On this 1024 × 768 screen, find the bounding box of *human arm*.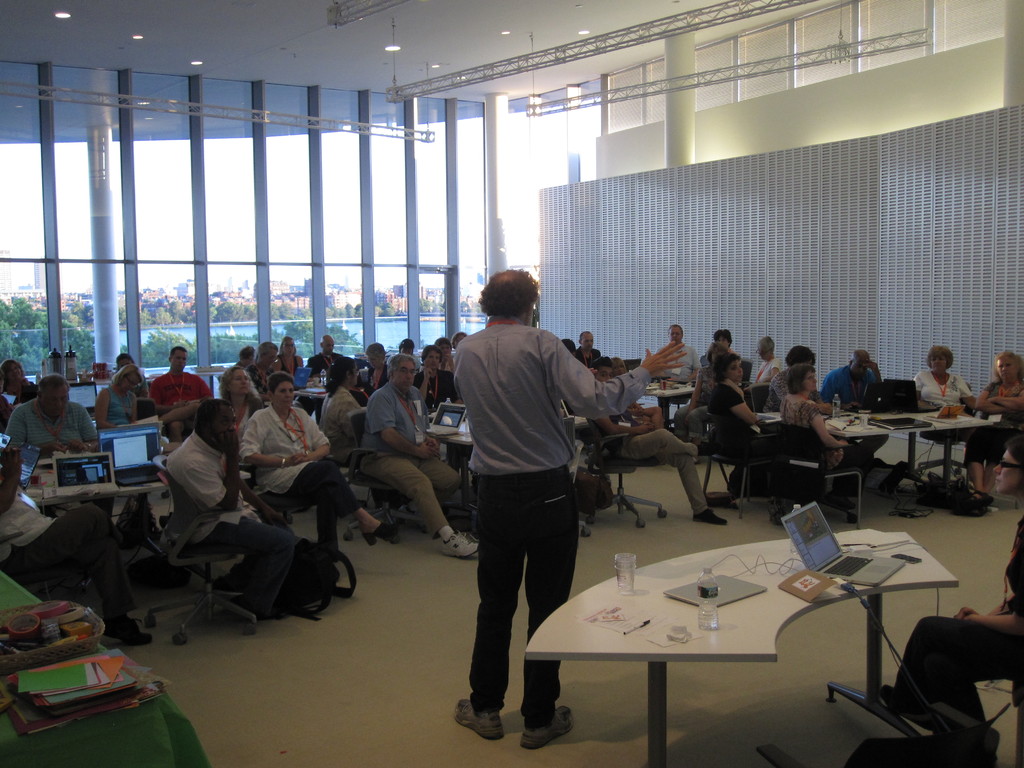
Bounding box: box(184, 444, 242, 529).
